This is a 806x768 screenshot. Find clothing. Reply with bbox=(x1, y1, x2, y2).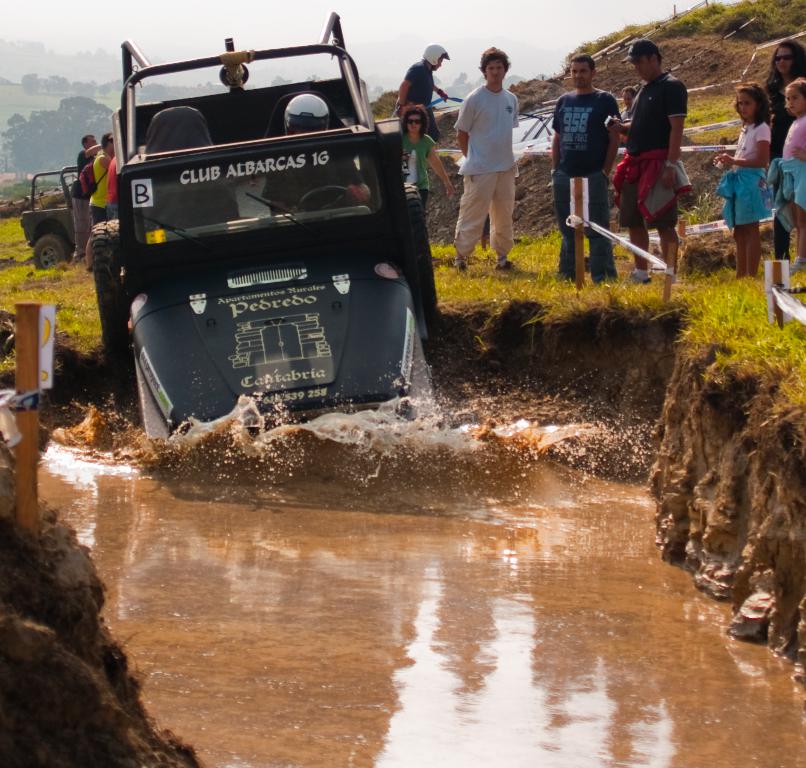
bbox=(90, 154, 107, 234).
